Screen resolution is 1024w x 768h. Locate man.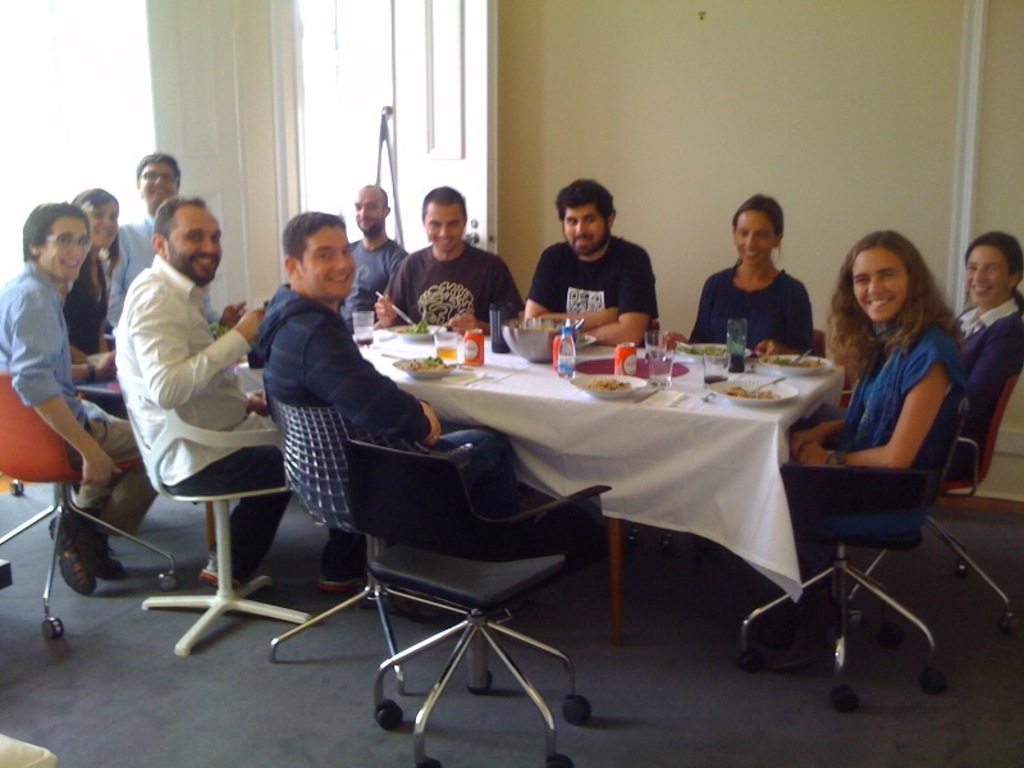
pyautogui.locateOnScreen(508, 175, 659, 351).
